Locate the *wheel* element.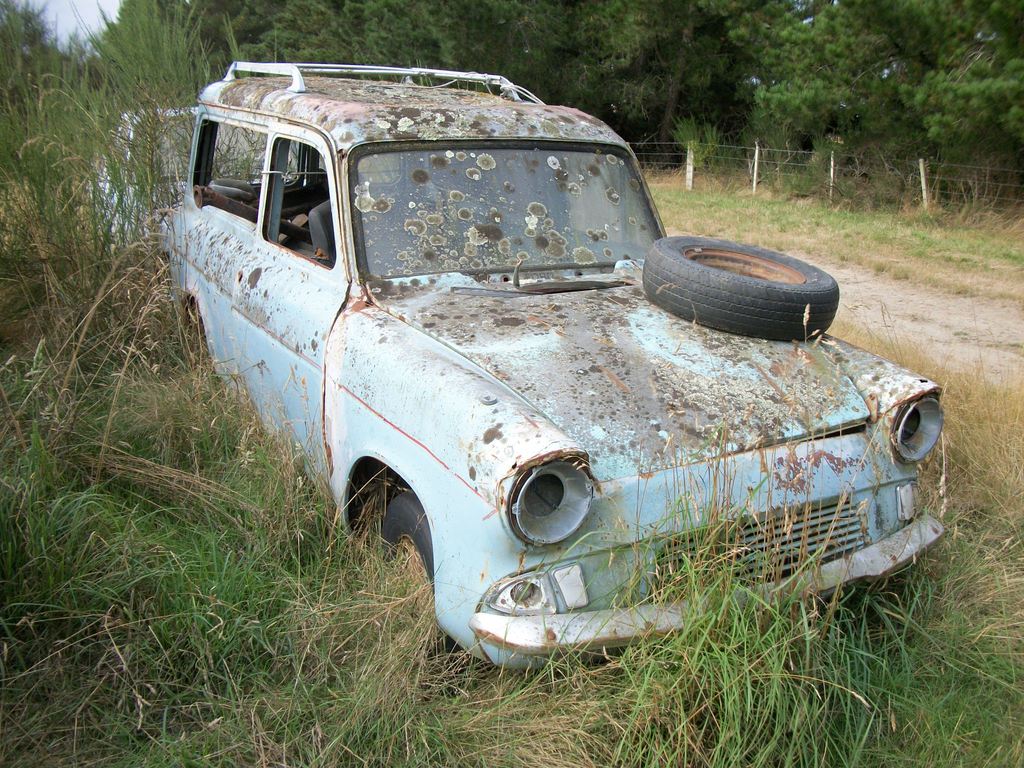
Element bbox: (x1=639, y1=233, x2=839, y2=340).
